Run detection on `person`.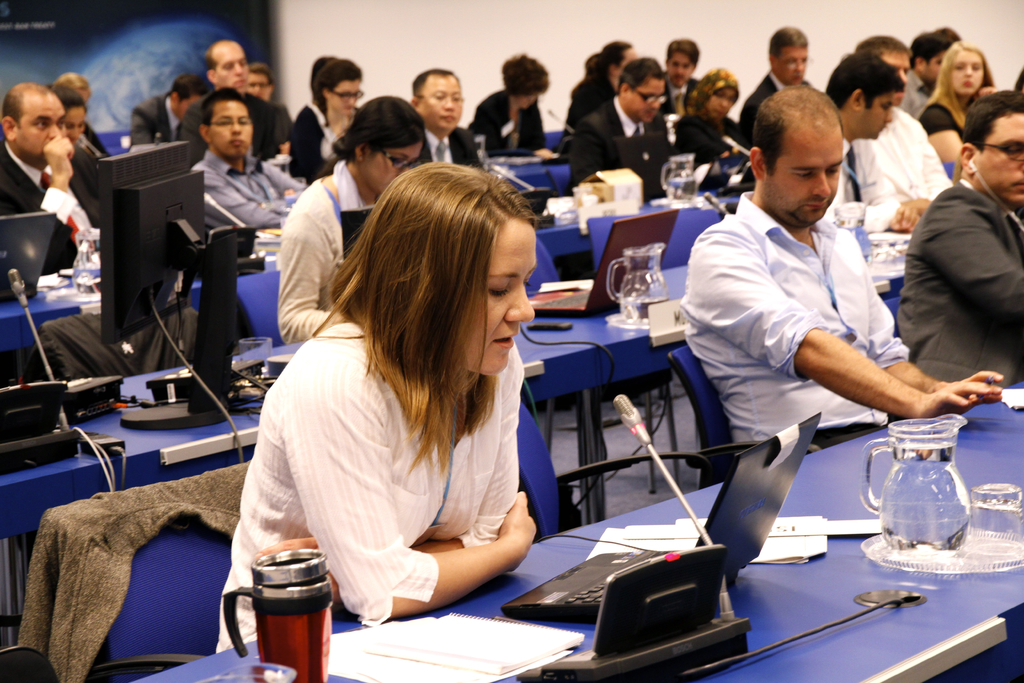
Result: select_region(279, 94, 428, 338).
